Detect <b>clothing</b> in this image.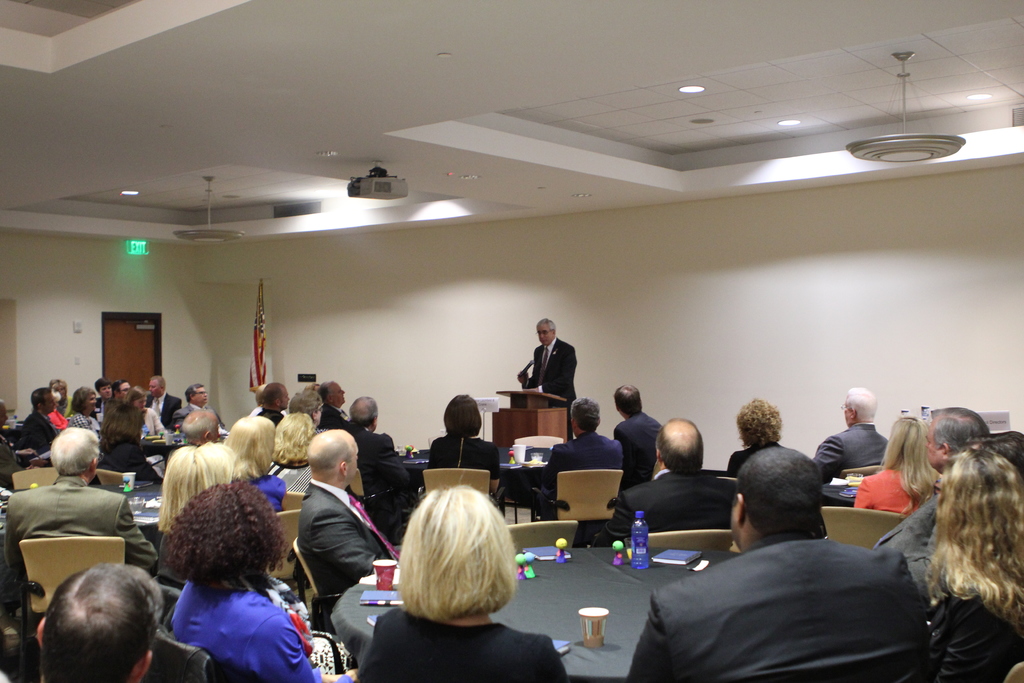
Detection: box(541, 432, 626, 518).
